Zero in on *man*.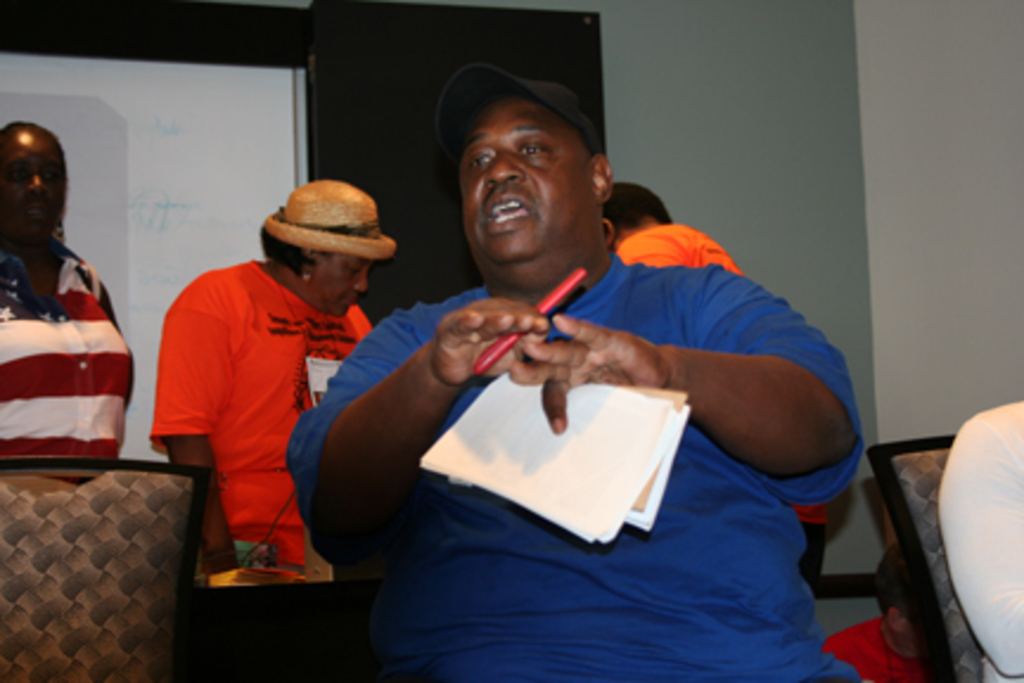
Zeroed in: Rect(600, 180, 834, 562).
